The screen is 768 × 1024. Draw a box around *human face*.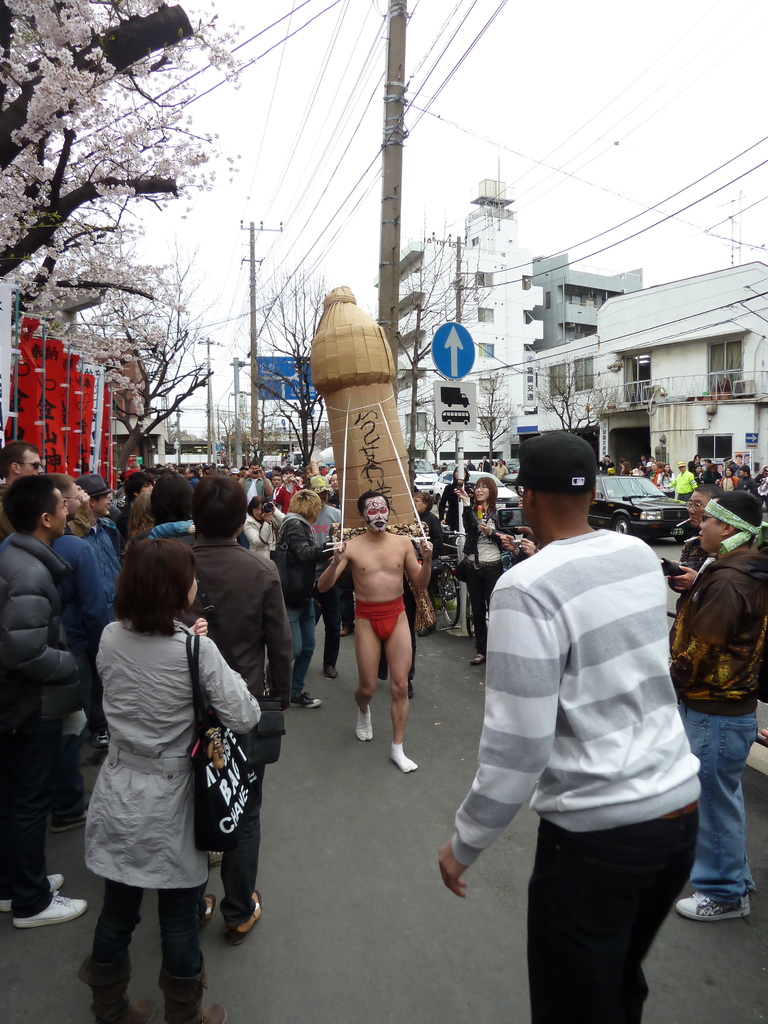
<box>53,492,69,540</box>.
